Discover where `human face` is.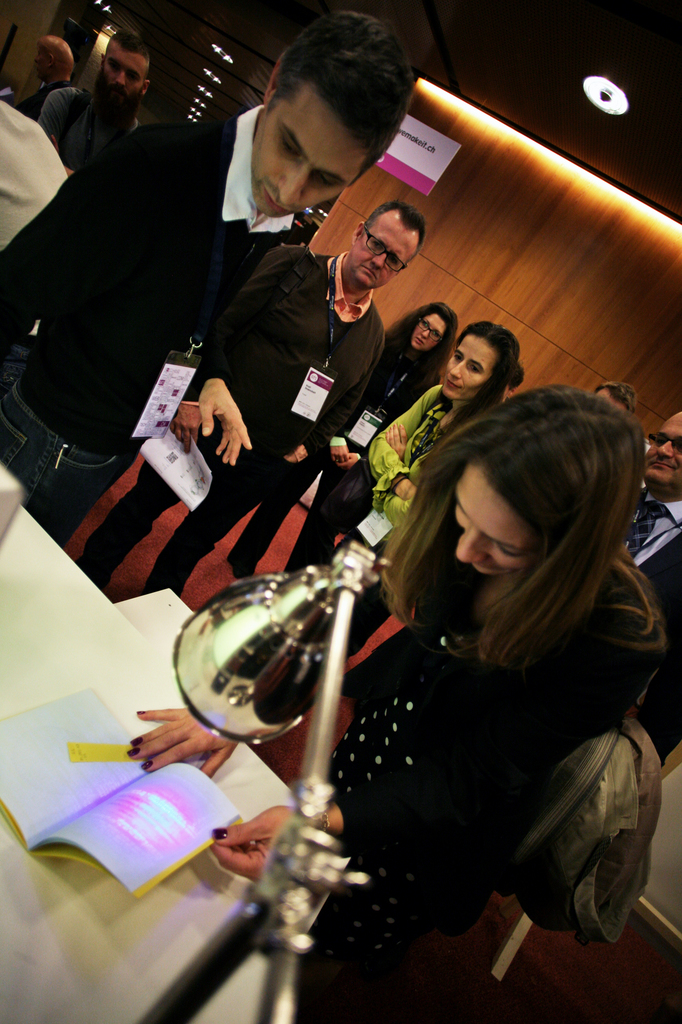
Discovered at 354,207,416,286.
